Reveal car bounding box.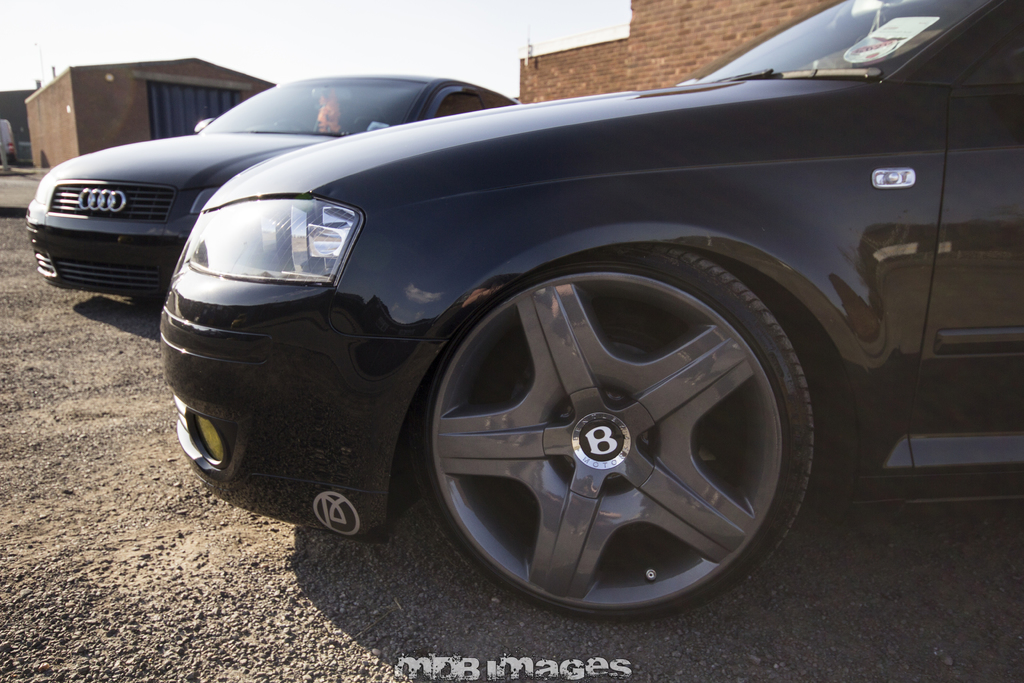
Revealed: (150, 0, 1021, 646).
